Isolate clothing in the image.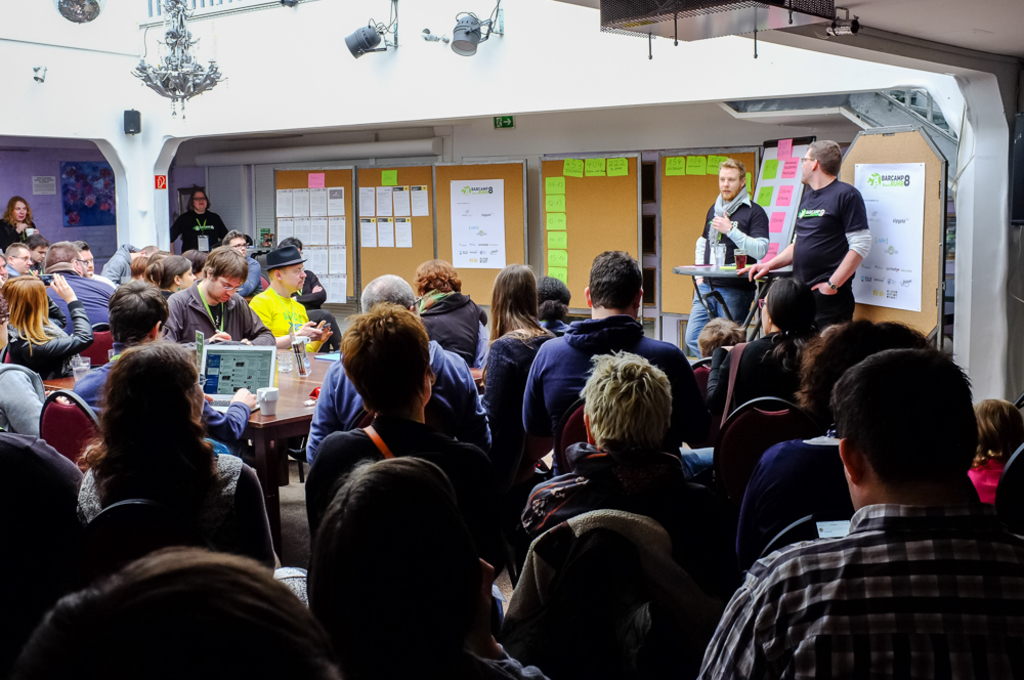
Isolated region: 0/214/39/256.
